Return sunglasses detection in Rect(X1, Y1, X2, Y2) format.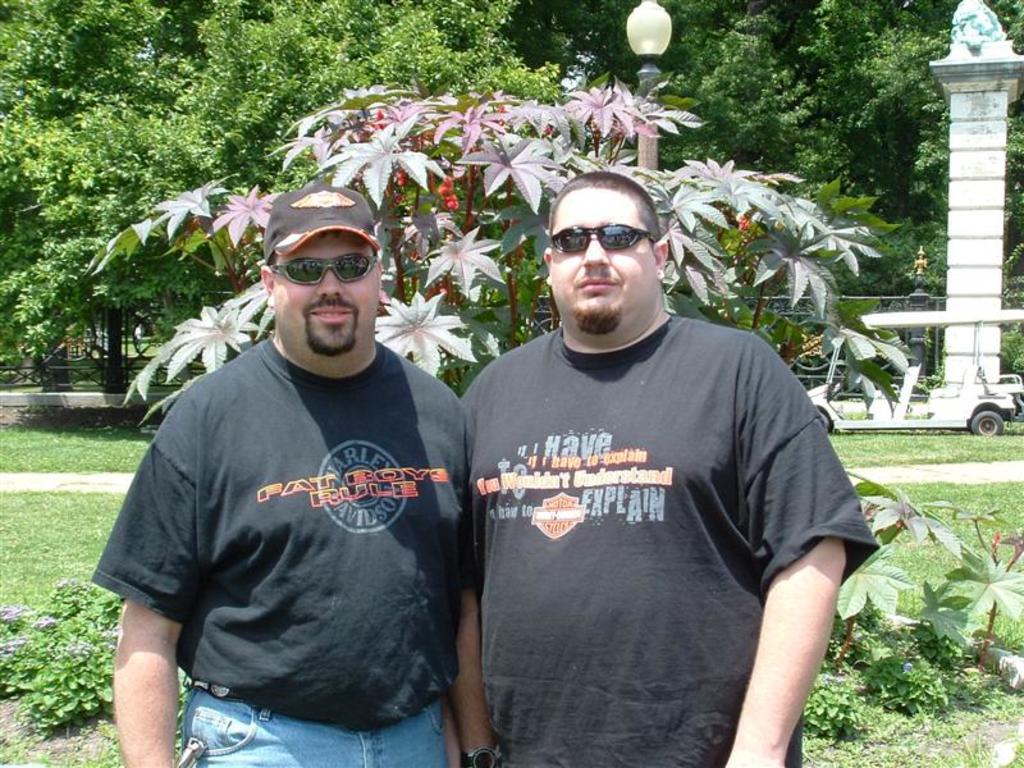
Rect(273, 253, 380, 287).
